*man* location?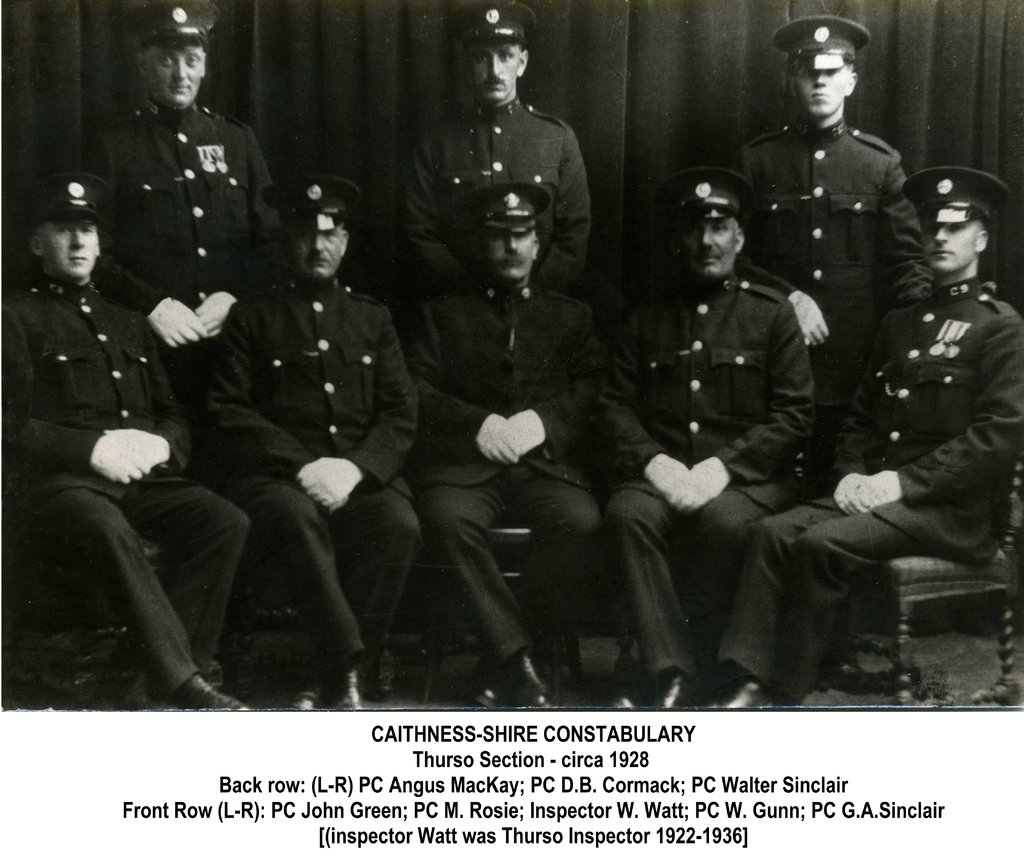
<box>696,165,1023,710</box>
